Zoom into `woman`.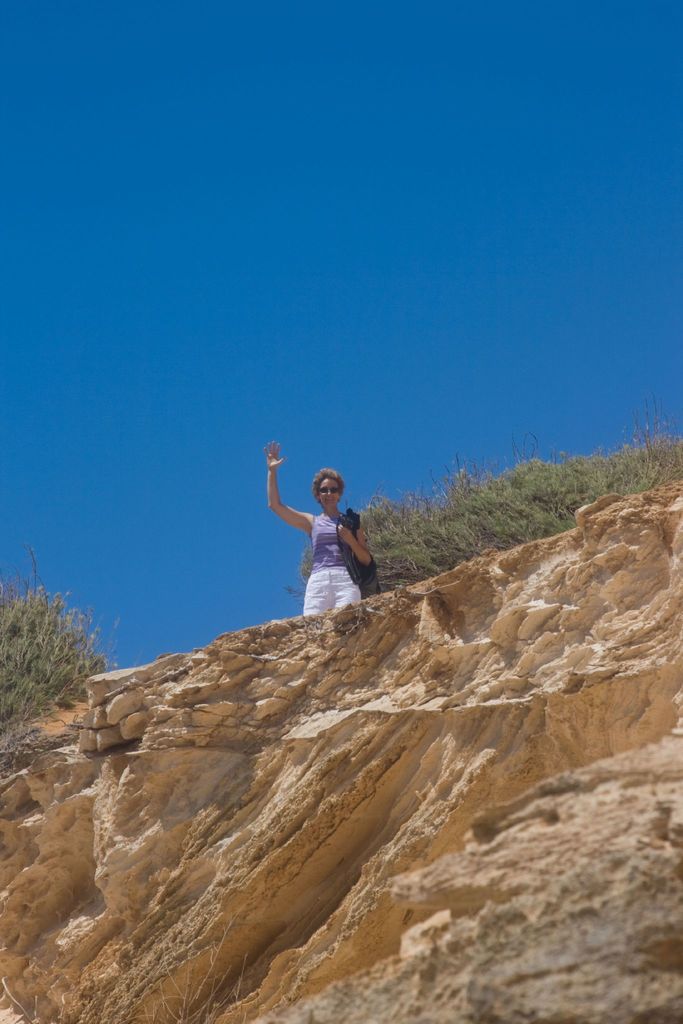
Zoom target: (x1=263, y1=449, x2=389, y2=630).
